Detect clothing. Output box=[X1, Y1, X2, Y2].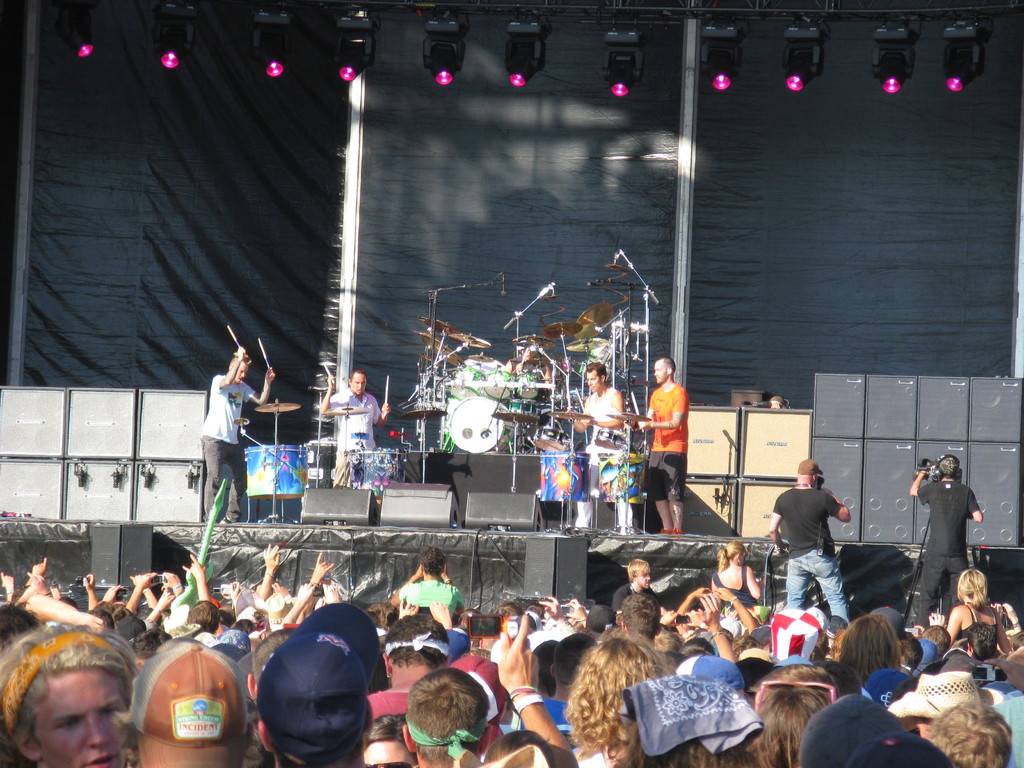
box=[772, 488, 854, 627].
